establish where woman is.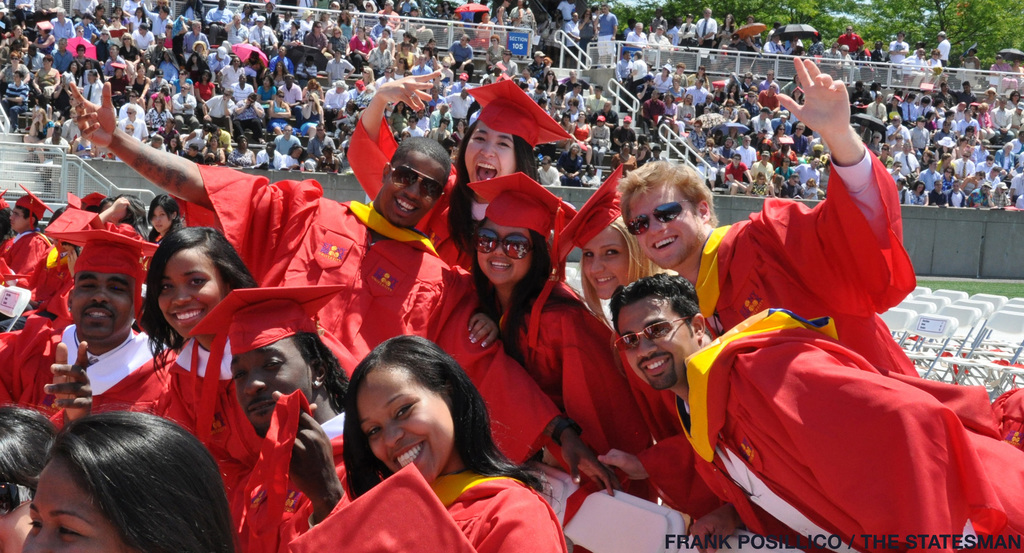
Established at box(687, 116, 711, 148).
